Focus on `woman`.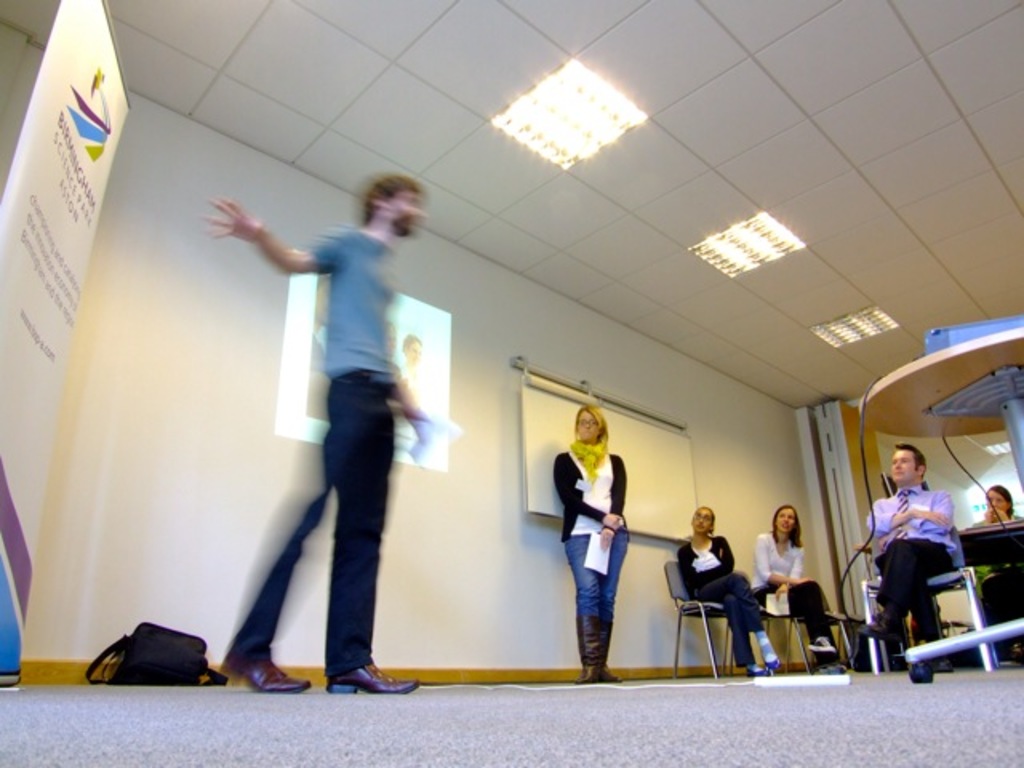
Focused at (547,392,638,682).
